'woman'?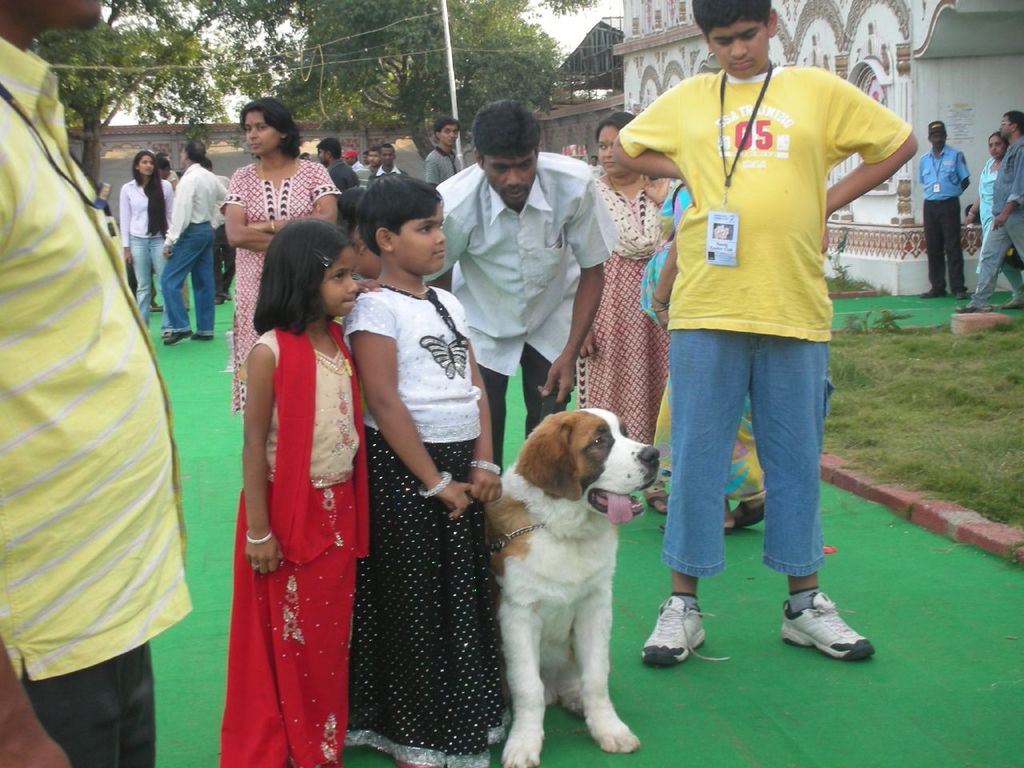
216 92 345 418
